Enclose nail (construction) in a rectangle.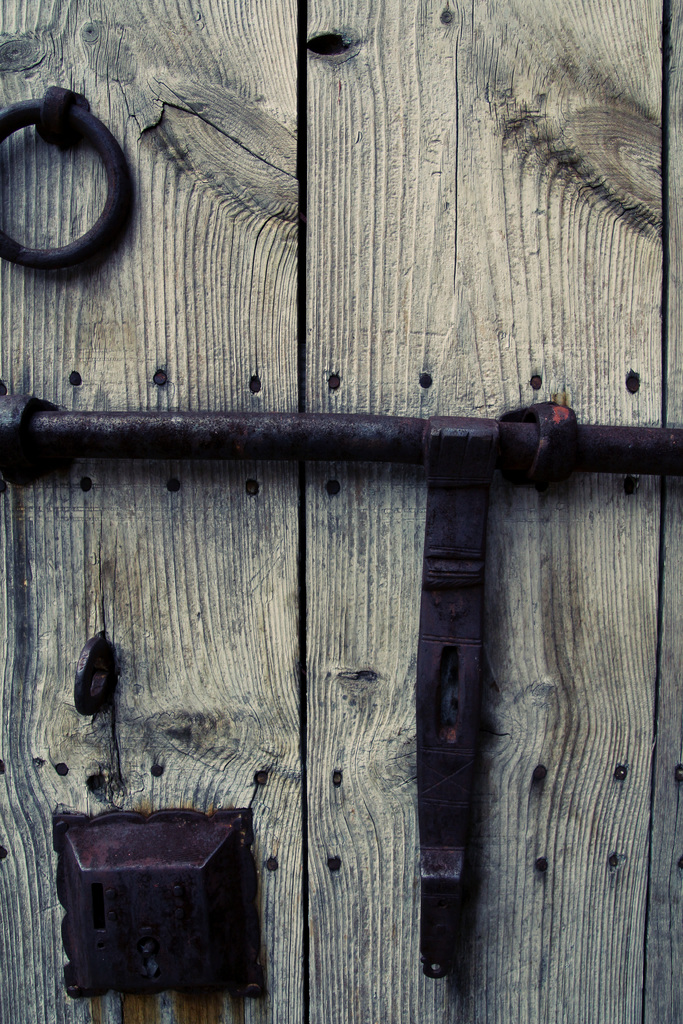
[532,373,544,388].
